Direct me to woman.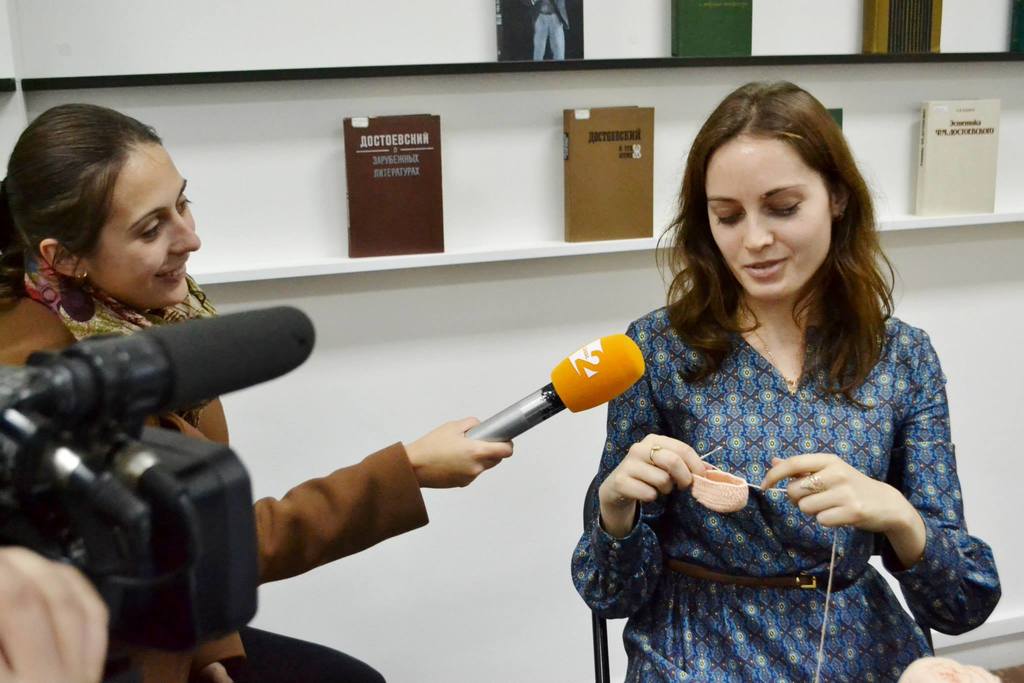
Direction: 555:94:973:668.
